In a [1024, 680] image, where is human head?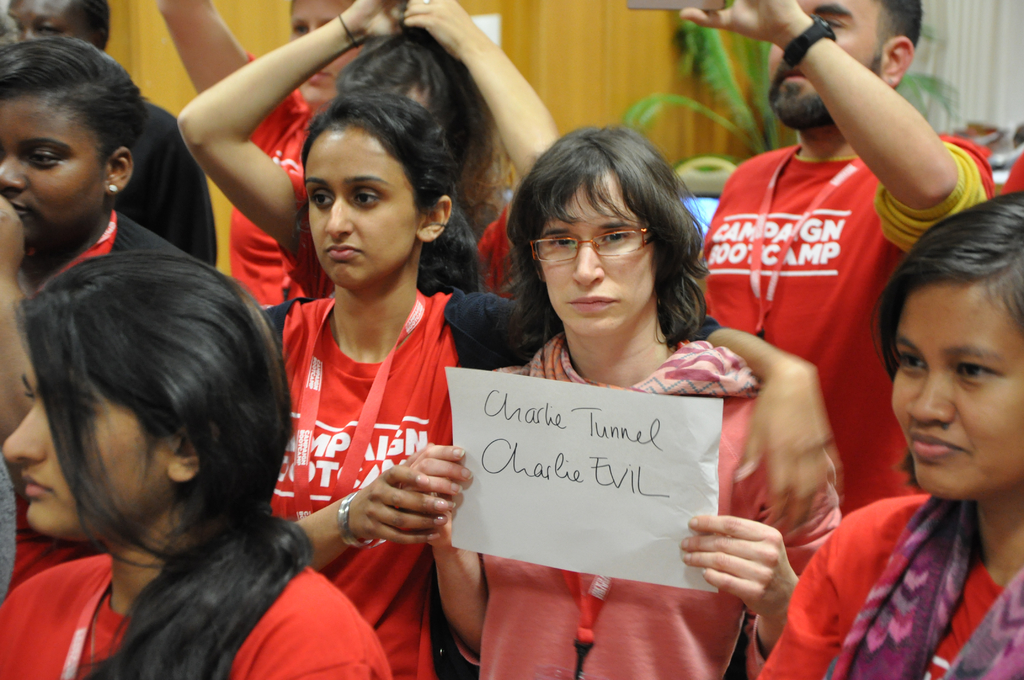
{"left": 1, "top": 249, "right": 292, "bottom": 542}.
